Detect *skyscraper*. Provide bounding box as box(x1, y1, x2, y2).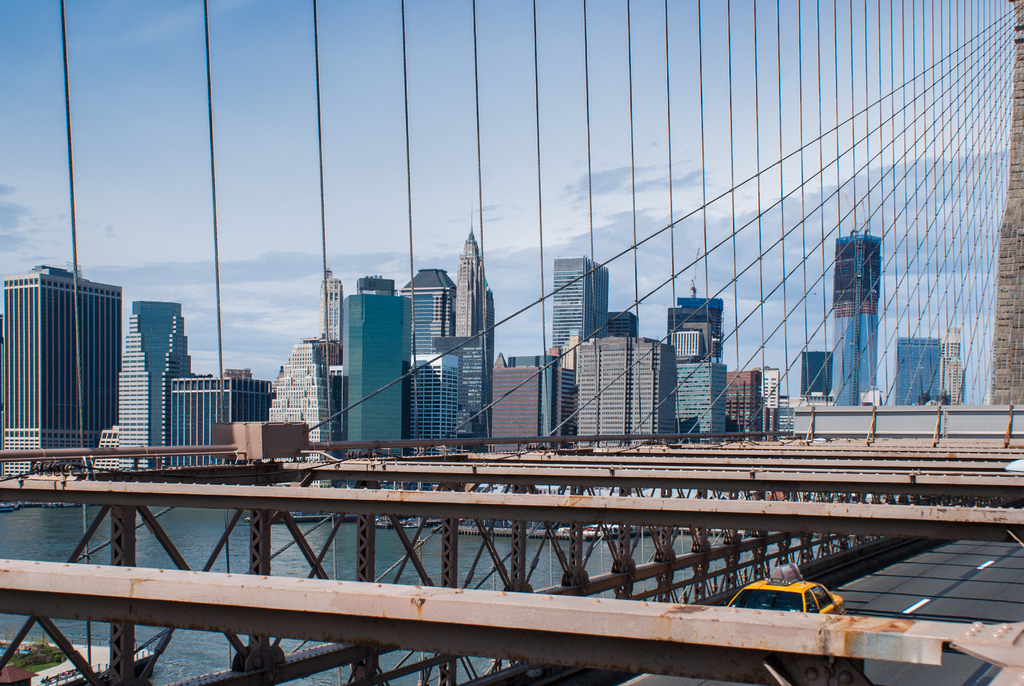
box(115, 303, 191, 449).
